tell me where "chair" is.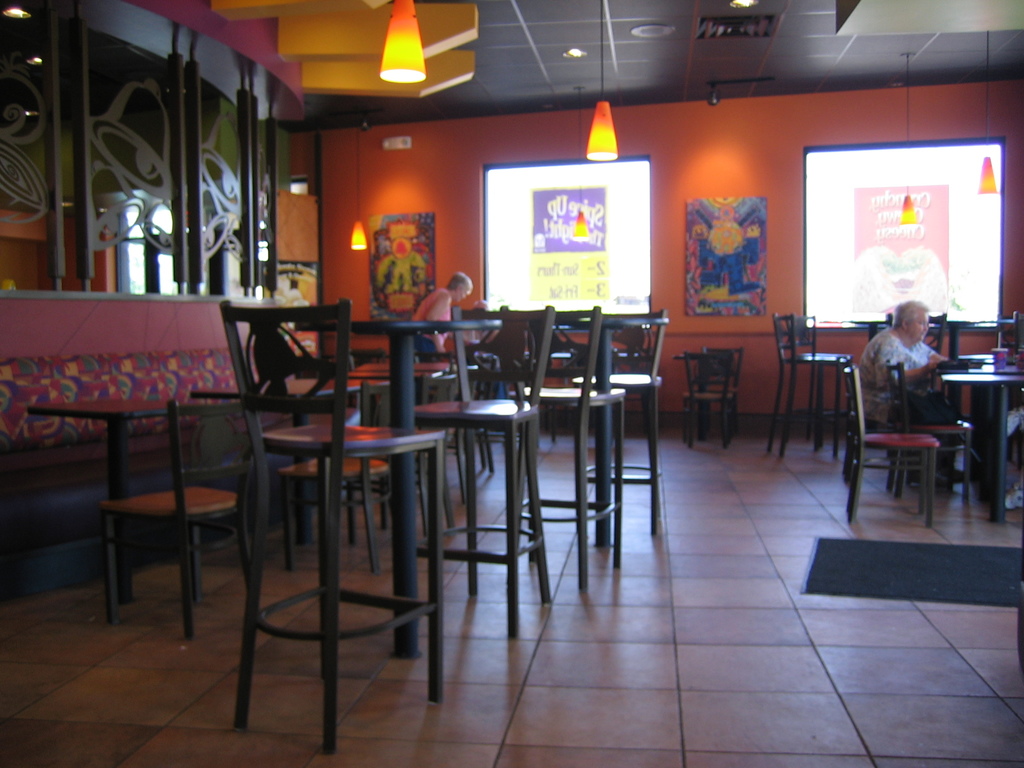
"chair" is at BBox(682, 353, 734, 454).
